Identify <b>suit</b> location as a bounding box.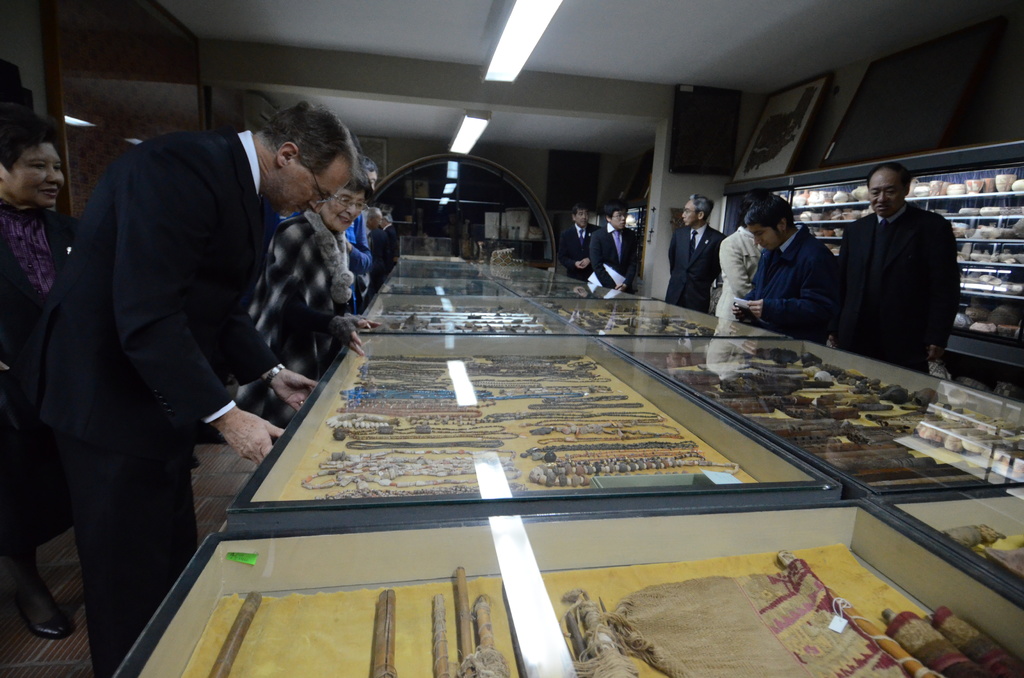
[left=664, top=224, right=728, bottom=311].
